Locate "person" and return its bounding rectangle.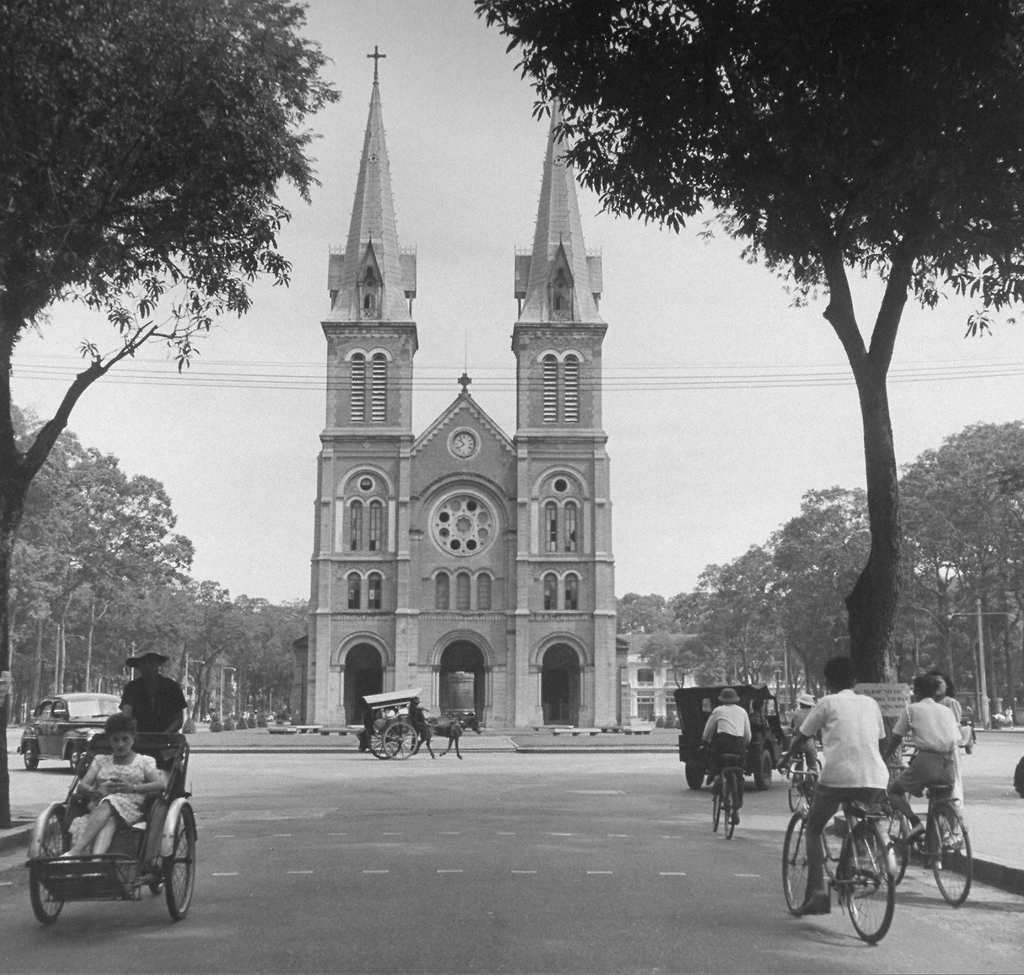
box=[934, 667, 964, 727].
